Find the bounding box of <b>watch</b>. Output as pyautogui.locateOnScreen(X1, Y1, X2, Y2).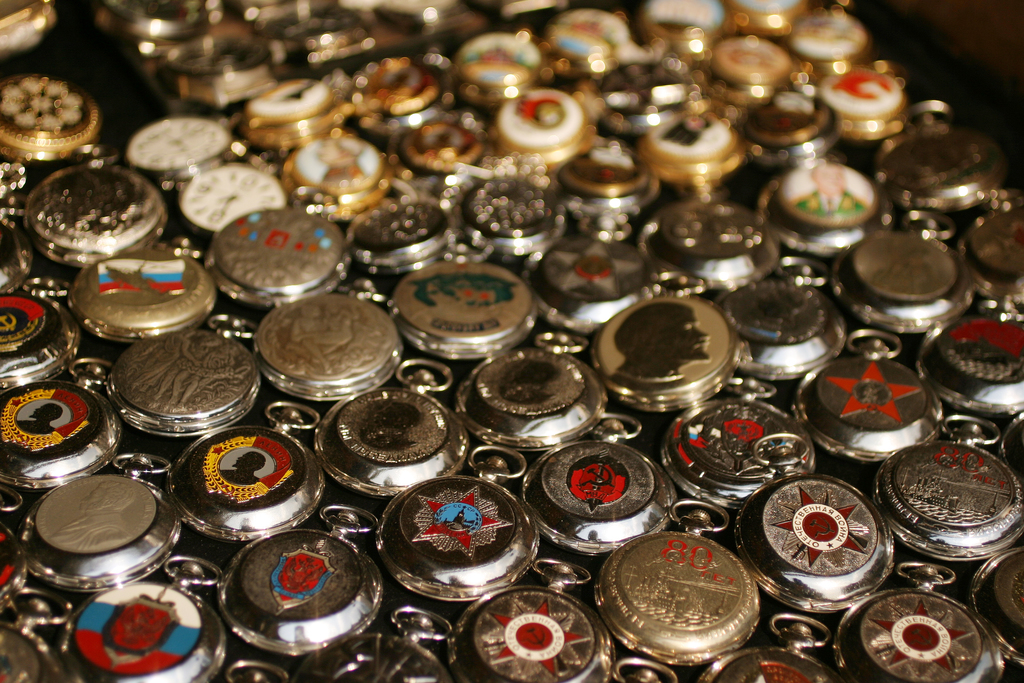
pyautogui.locateOnScreen(660, 377, 818, 511).
